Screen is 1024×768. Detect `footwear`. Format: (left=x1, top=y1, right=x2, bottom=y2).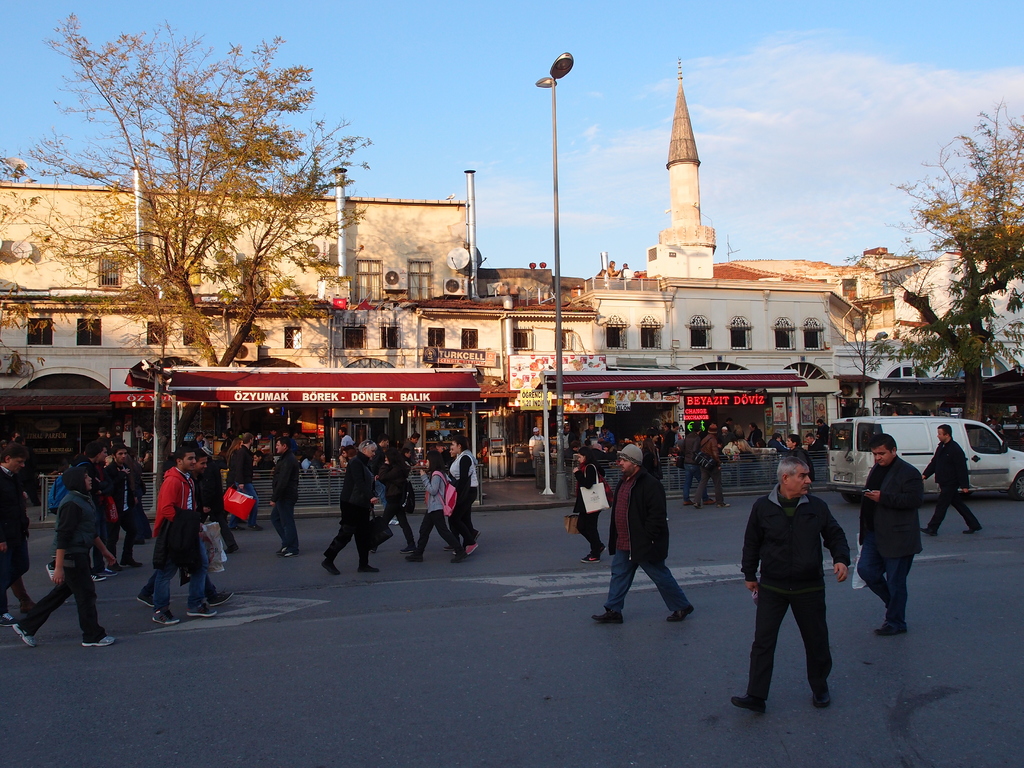
(left=182, top=600, right=224, bottom=621).
